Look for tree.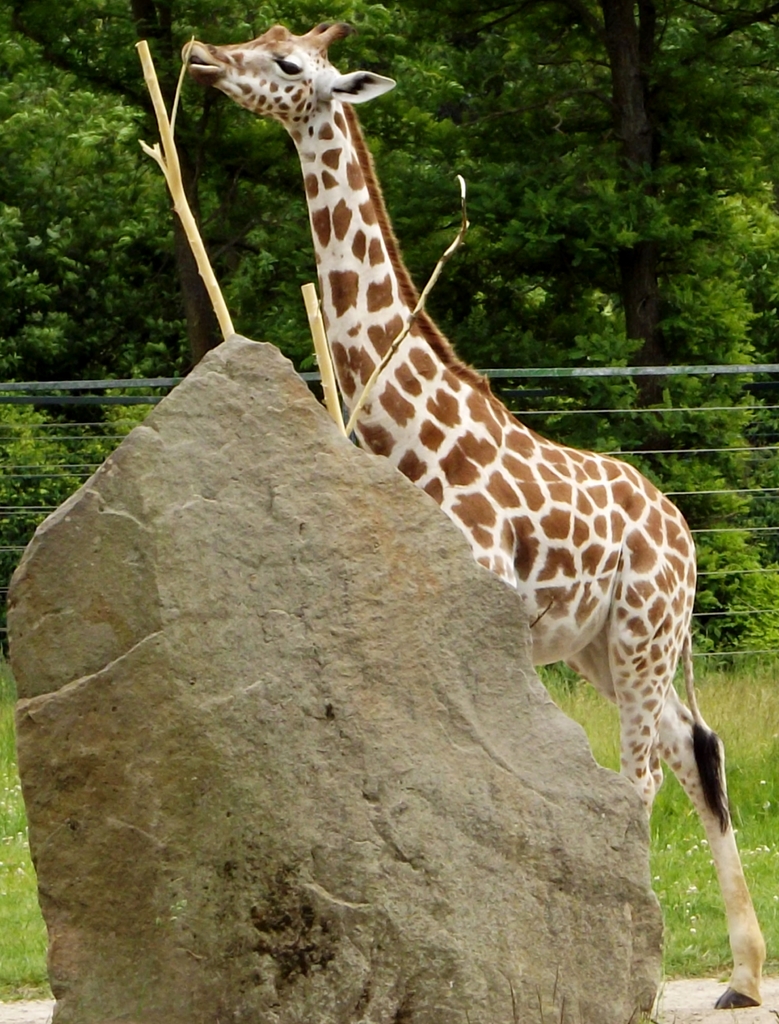
Found: BBox(0, 0, 264, 562).
